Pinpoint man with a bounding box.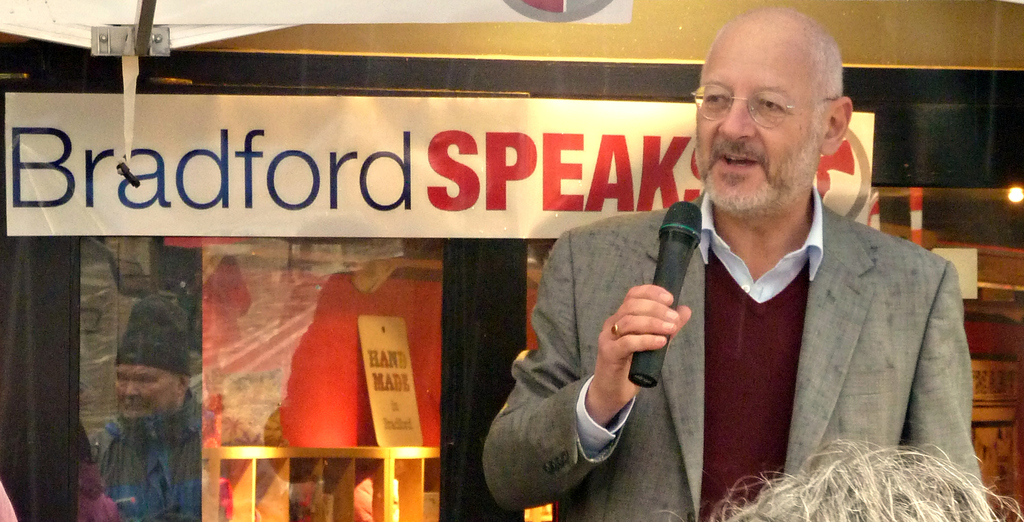
92/300/203/521.
